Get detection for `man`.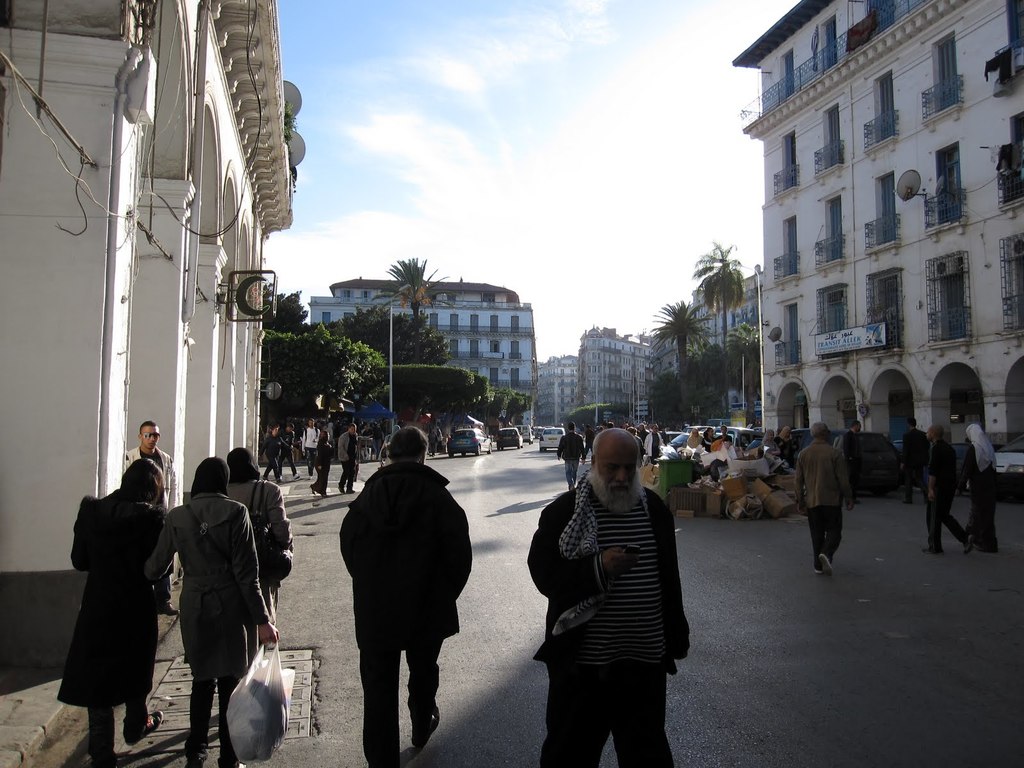
Detection: bbox(530, 426, 691, 767).
